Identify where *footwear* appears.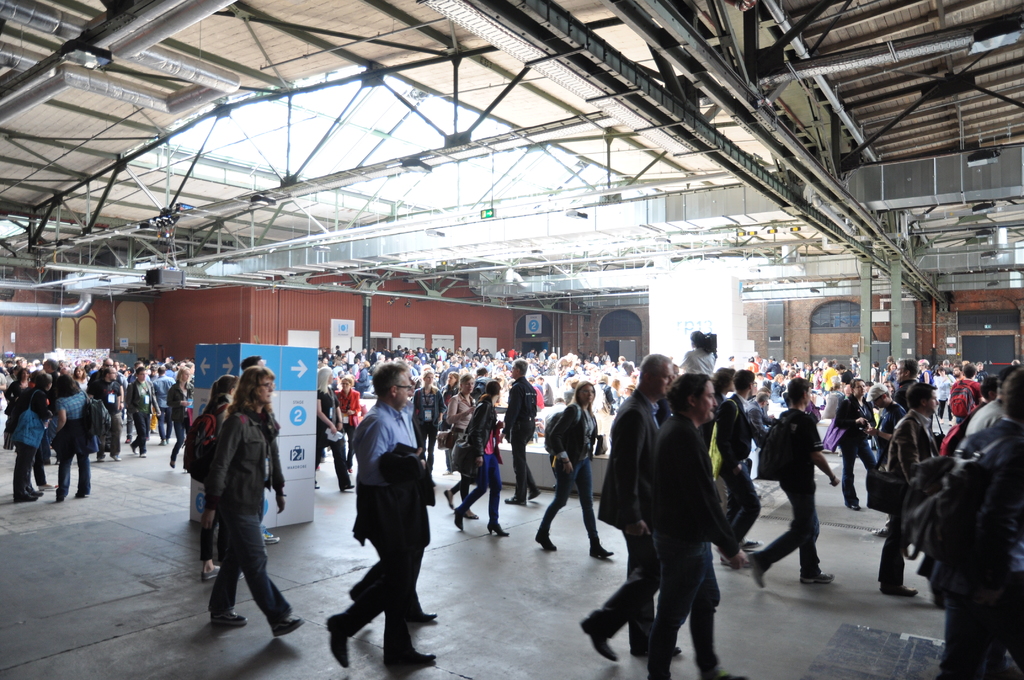
Appears at 703 670 753 679.
